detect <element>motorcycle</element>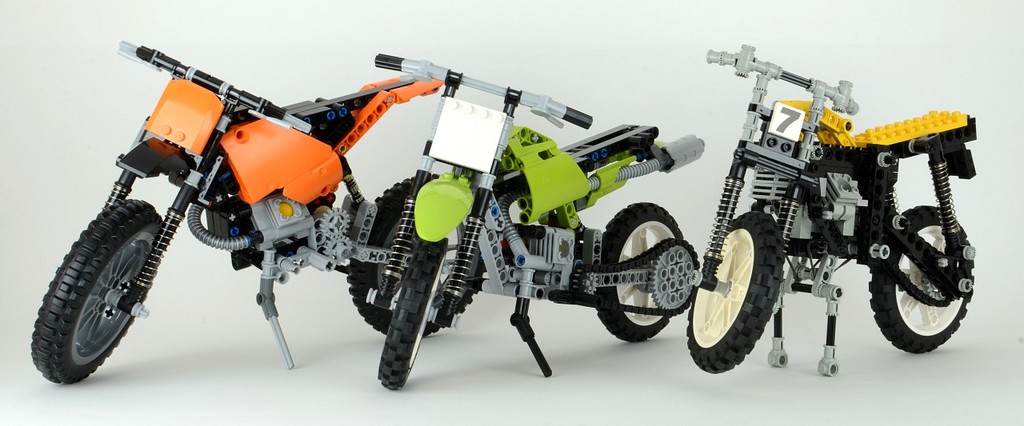
detection(42, 74, 530, 387)
